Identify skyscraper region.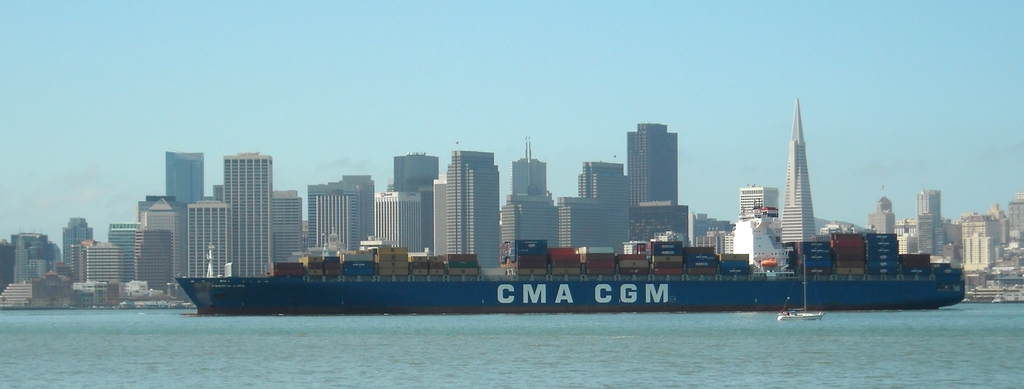
Region: {"left": 83, "top": 234, "right": 116, "bottom": 290}.
